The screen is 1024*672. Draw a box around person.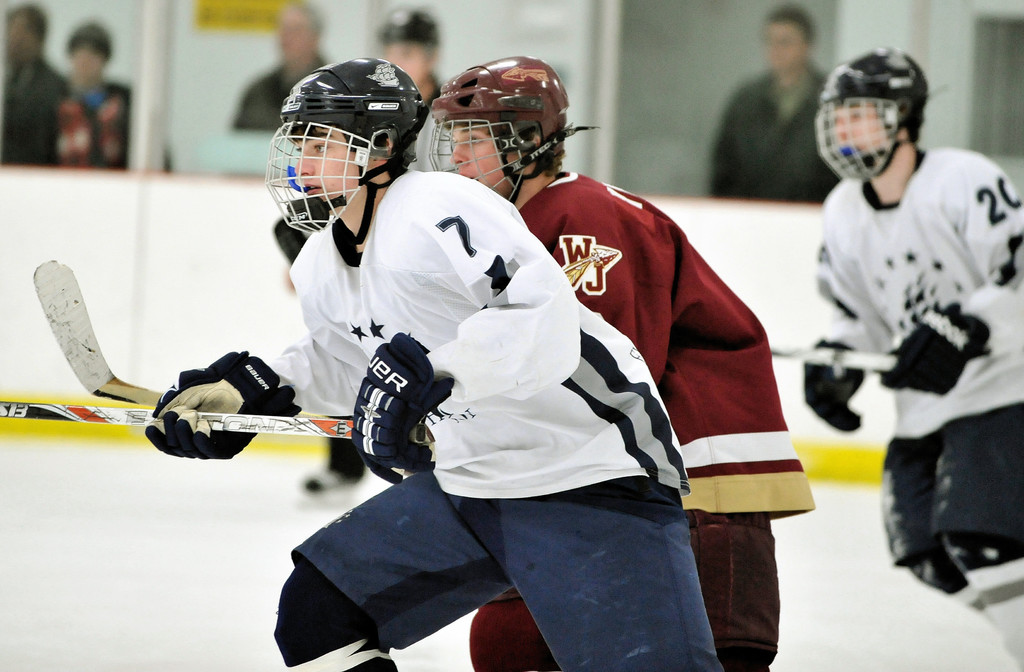
detection(800, 49, 1023, 671).
